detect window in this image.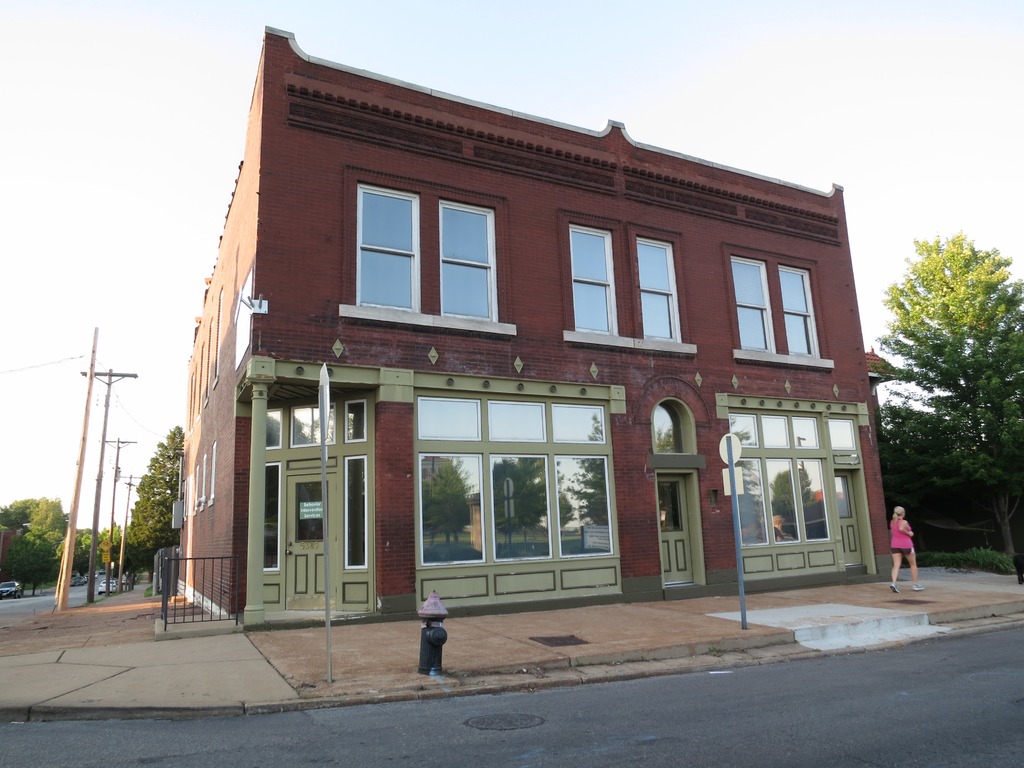
Detection: rect(552, 212, 631, 335).
